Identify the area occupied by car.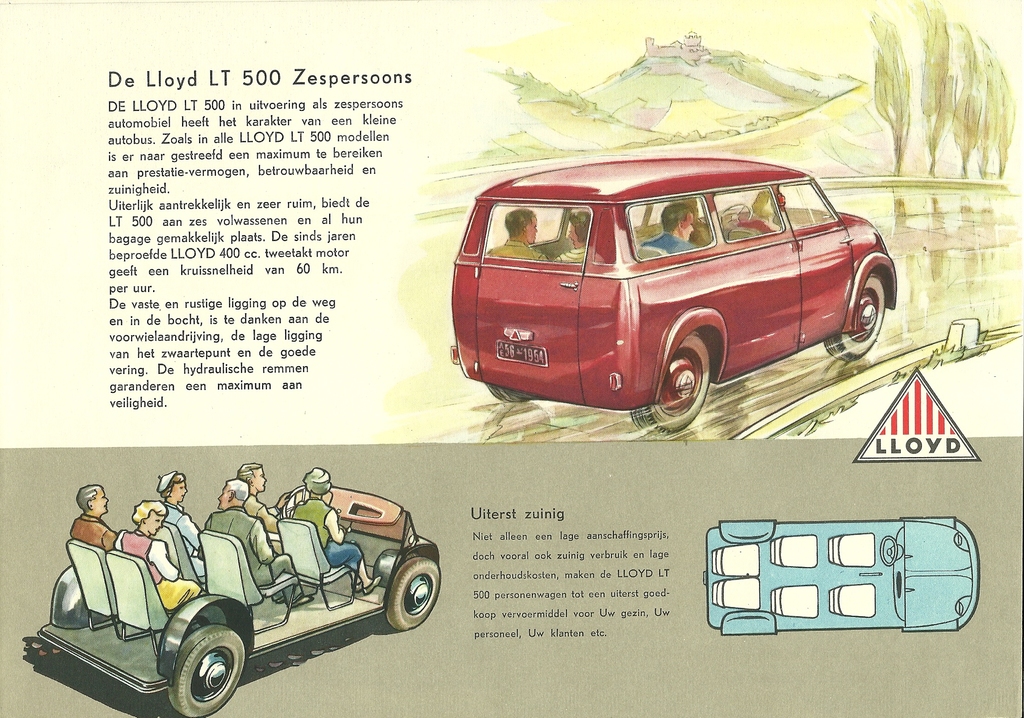
Area: 438,159,922,438.
